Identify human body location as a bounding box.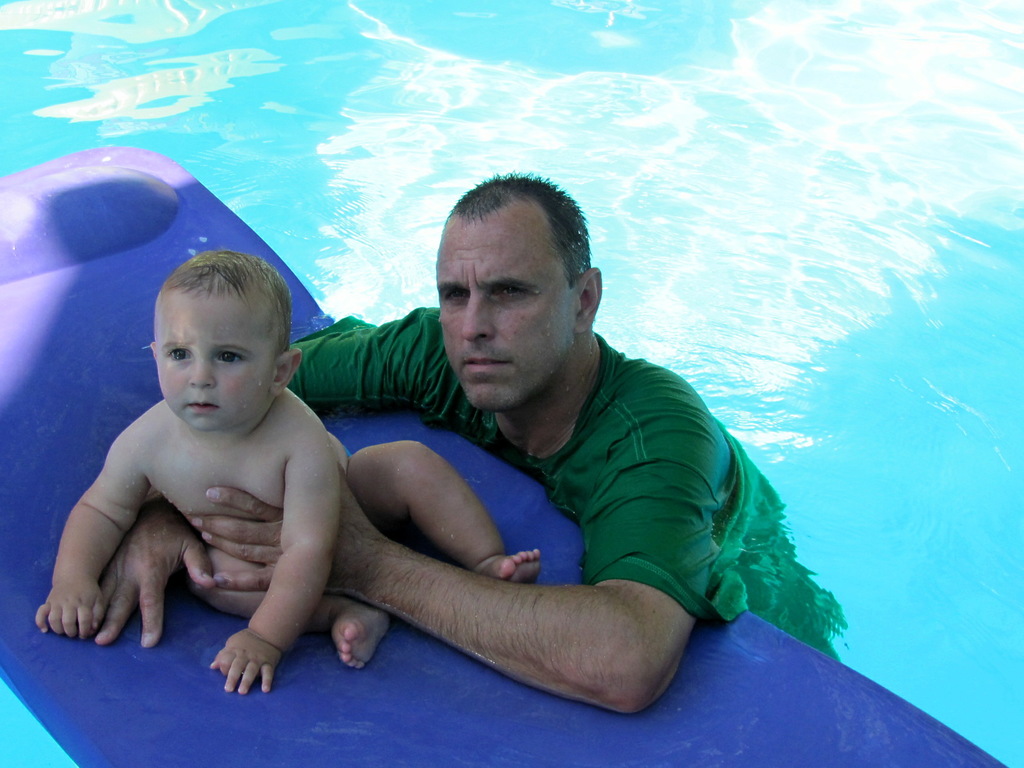
BBox(29, 381, 550, 695).
